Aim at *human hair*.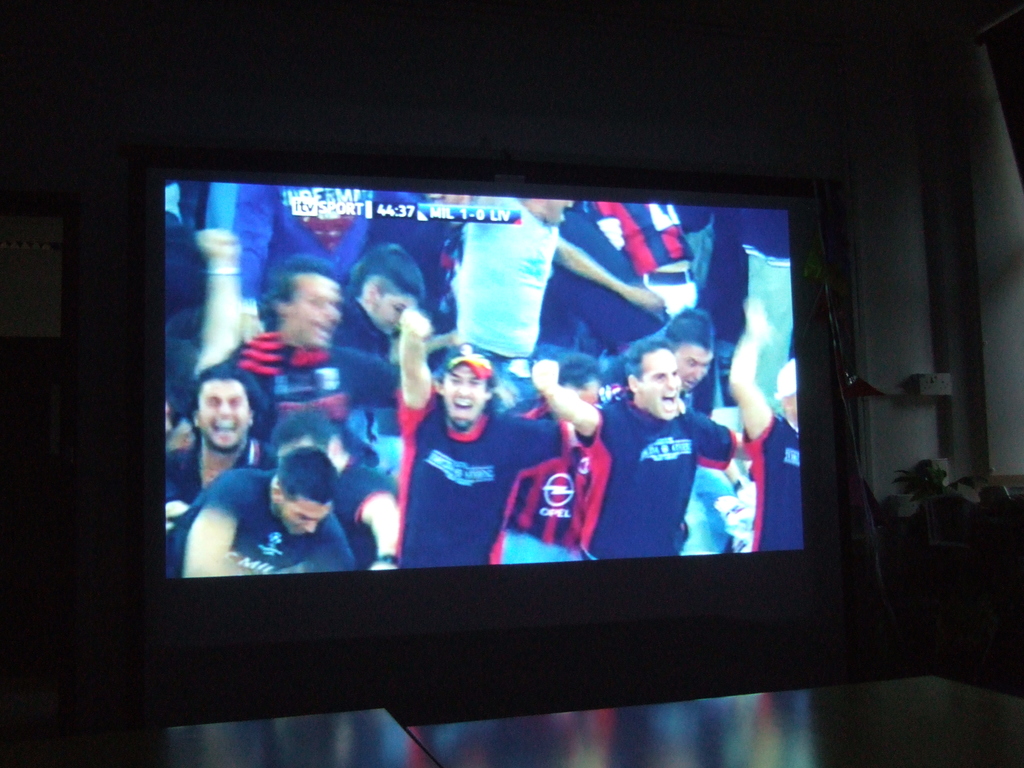
Aimed at bbox=[254, 441, 339, 541].
